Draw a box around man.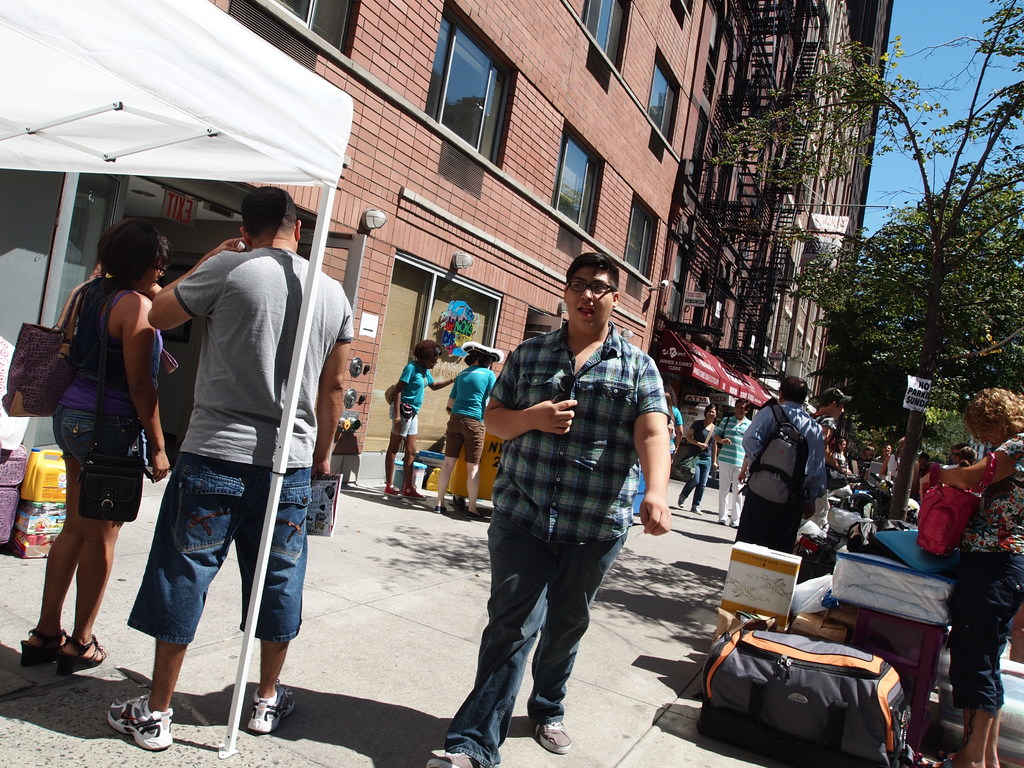
(710,396,750,530).
